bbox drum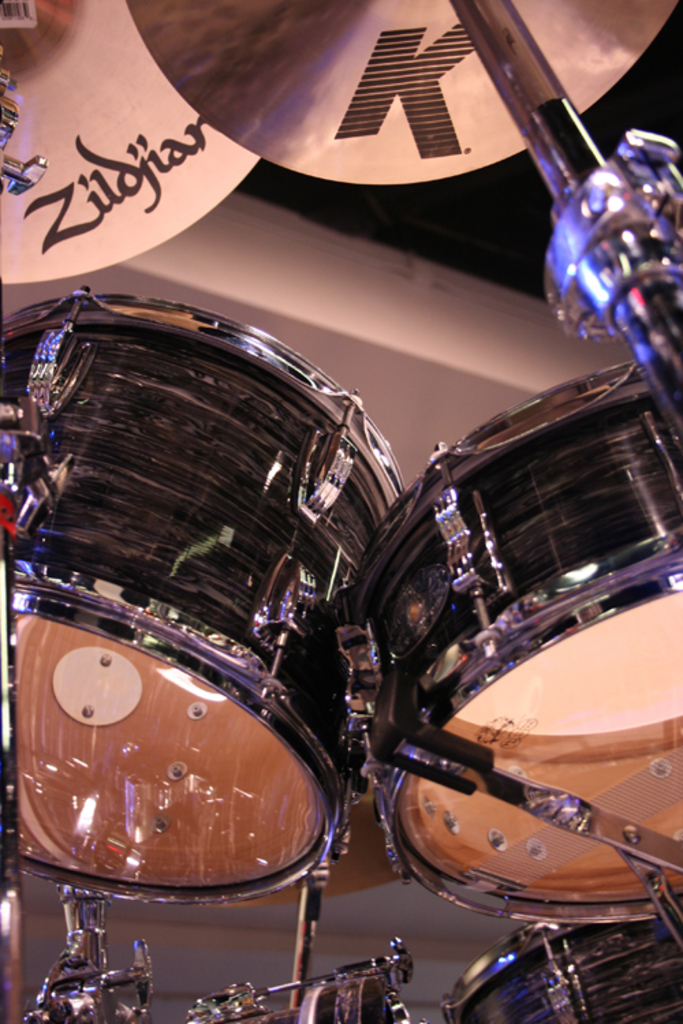
<region>430, 904, 682, 1023</region>
